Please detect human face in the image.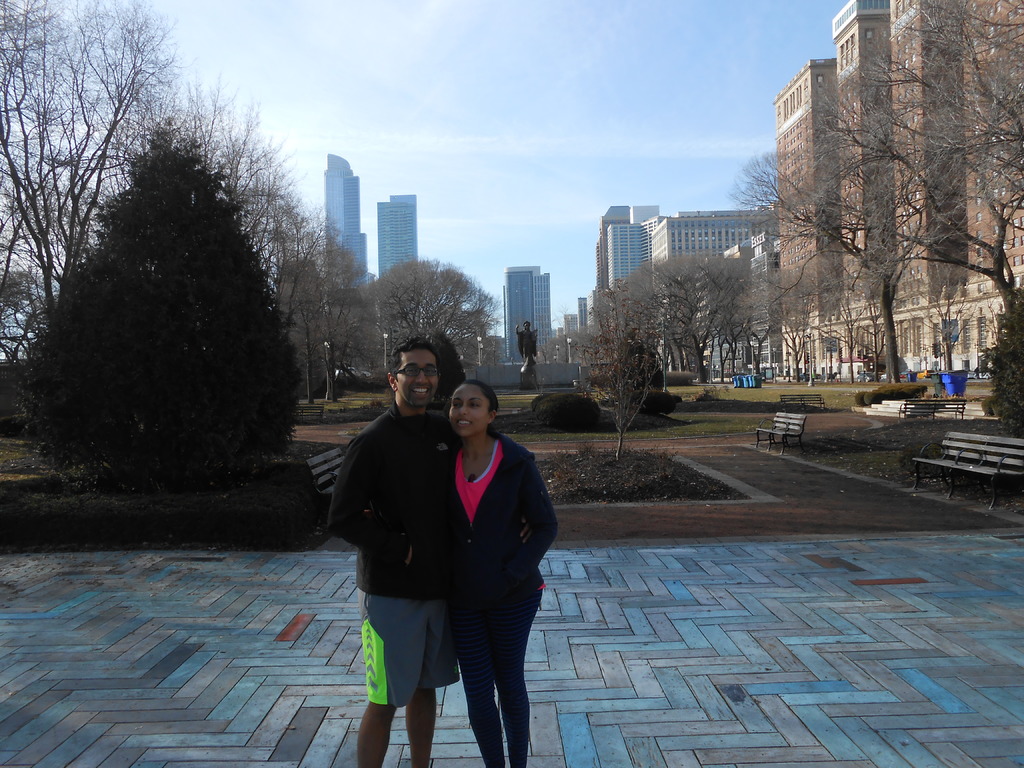
bbox(448, 384, 488, 437).
